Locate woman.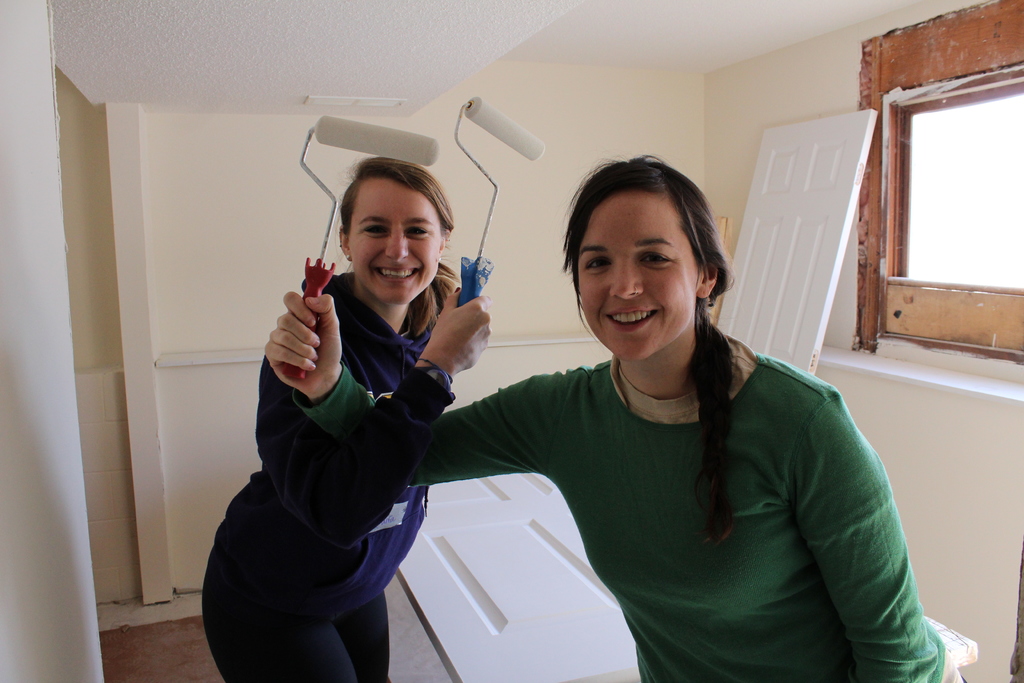
Bounding box: BBox(218, 151, 485, 680).
